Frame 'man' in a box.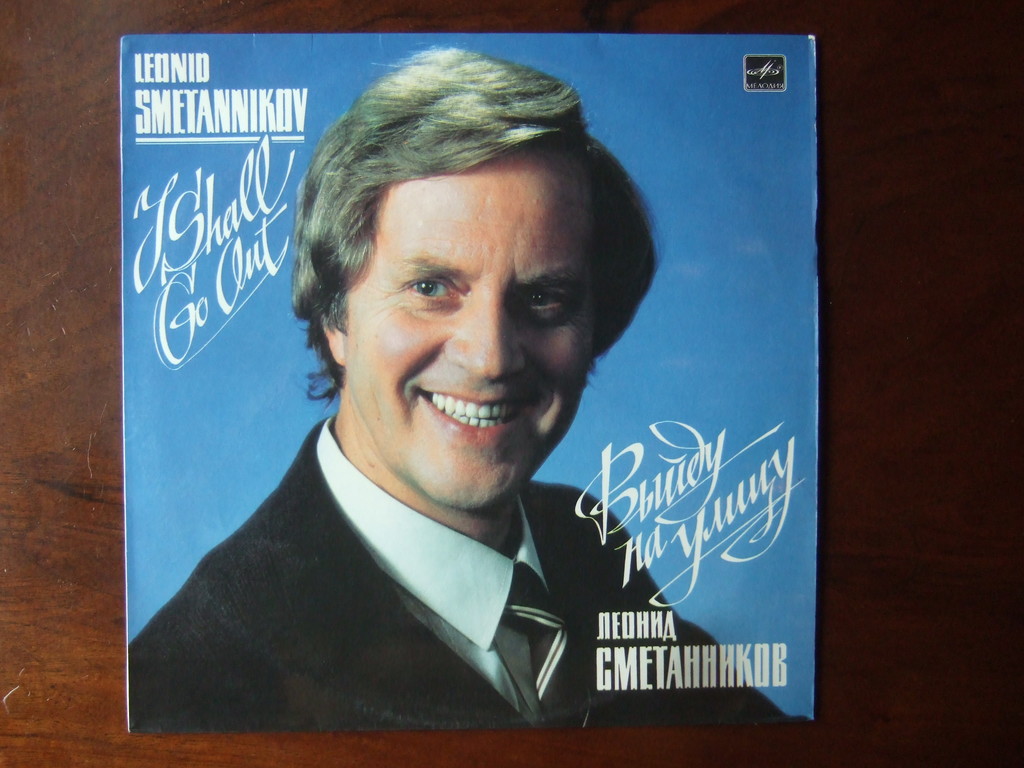
{"x1": 141, "y1": 81, "x2": 790, "y2": 724}.
